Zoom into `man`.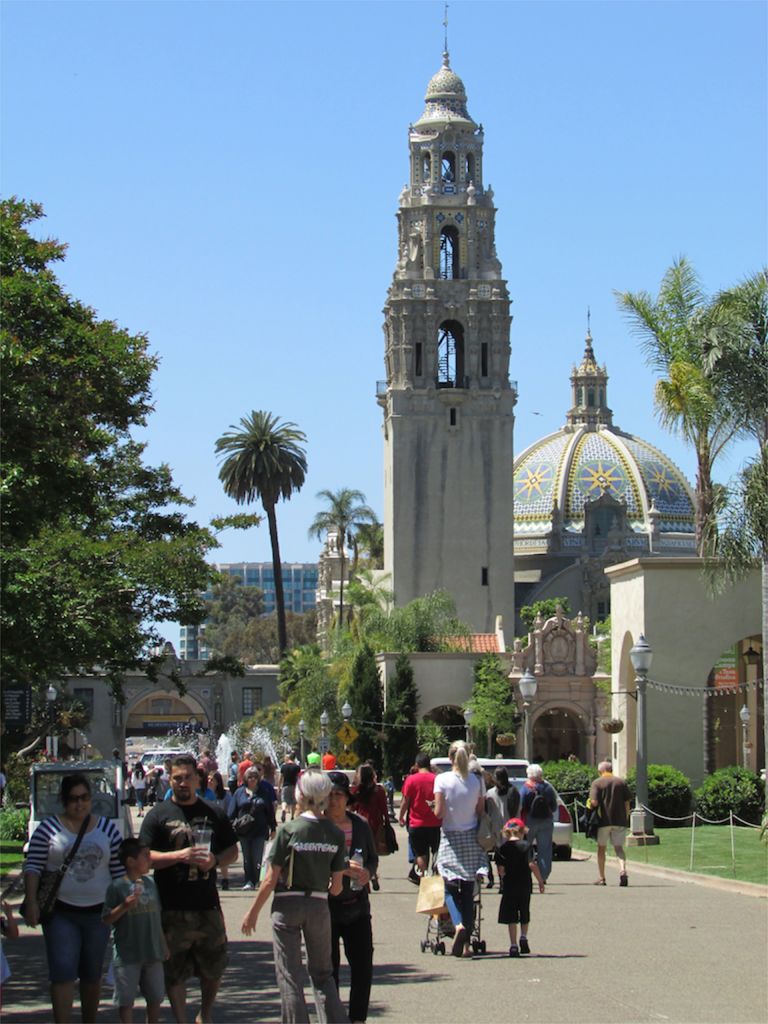
Zoom target: region(234, 750, 257, 796).
